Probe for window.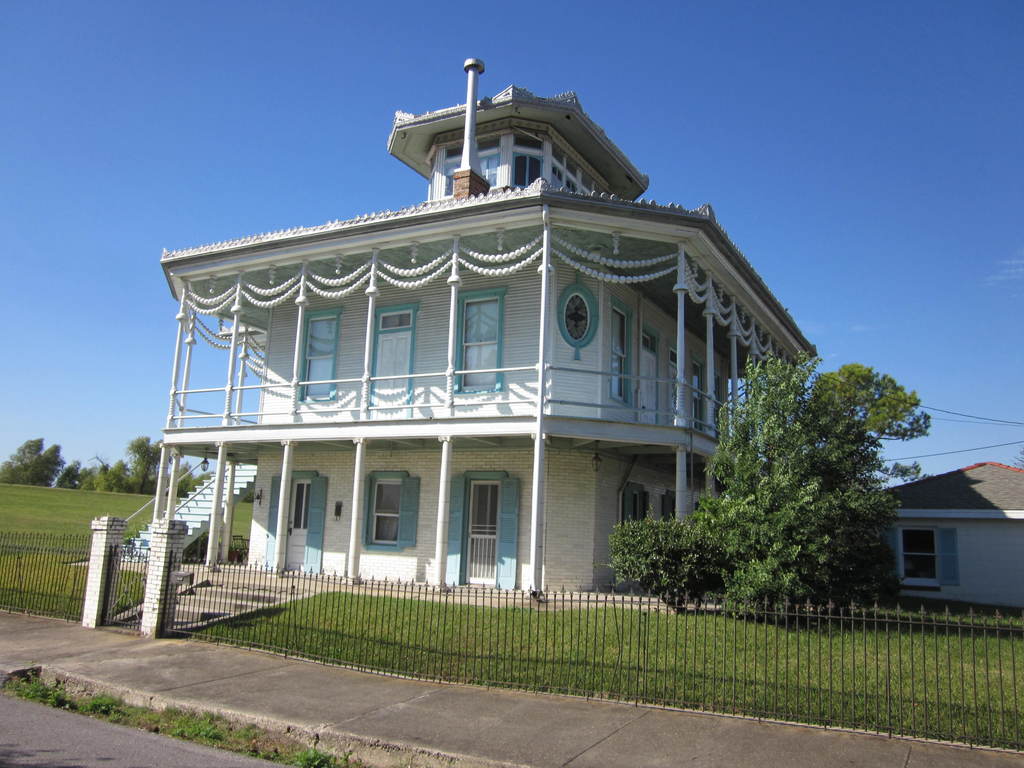
Probe result: [x1=897, y1=516, x2=935, y2=593].
